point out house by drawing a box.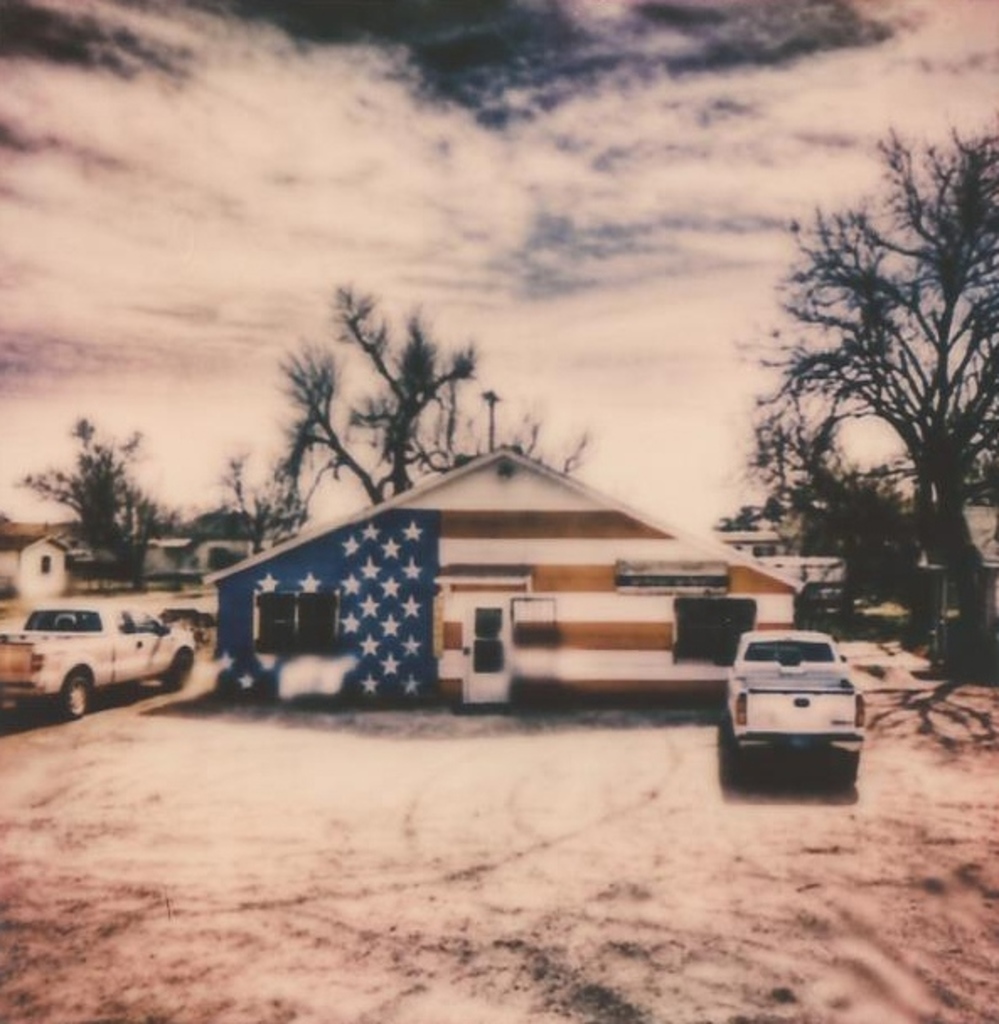
0,536,69,598.
